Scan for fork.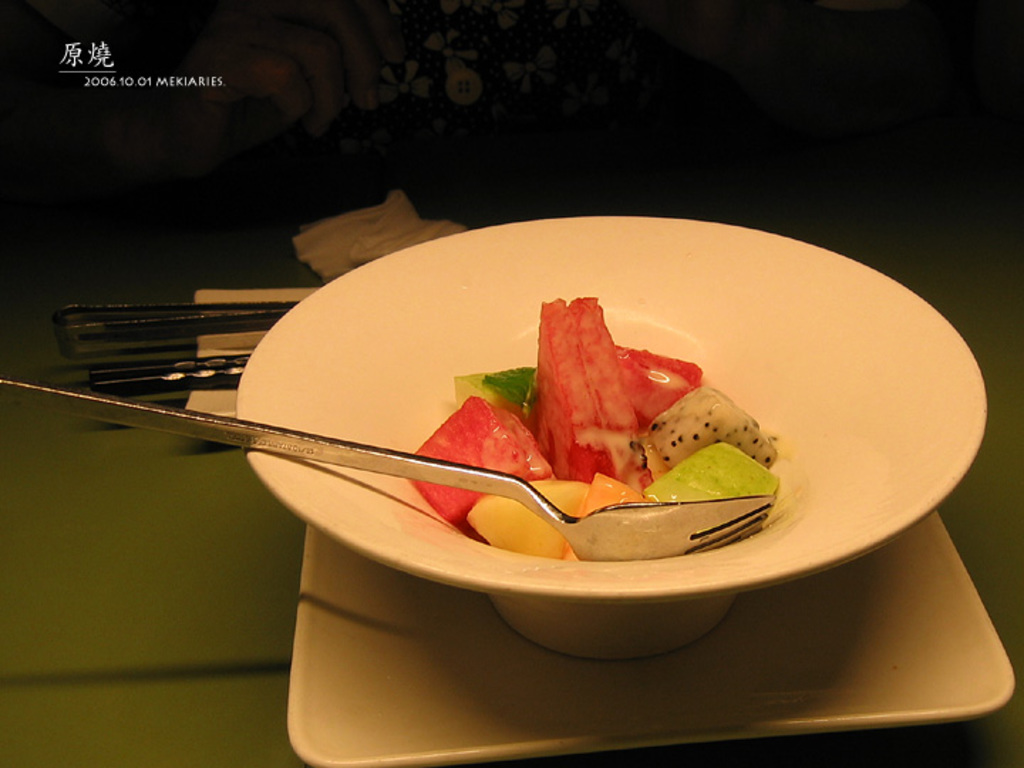
Scan result: <box>0,374,771,567</box>.
